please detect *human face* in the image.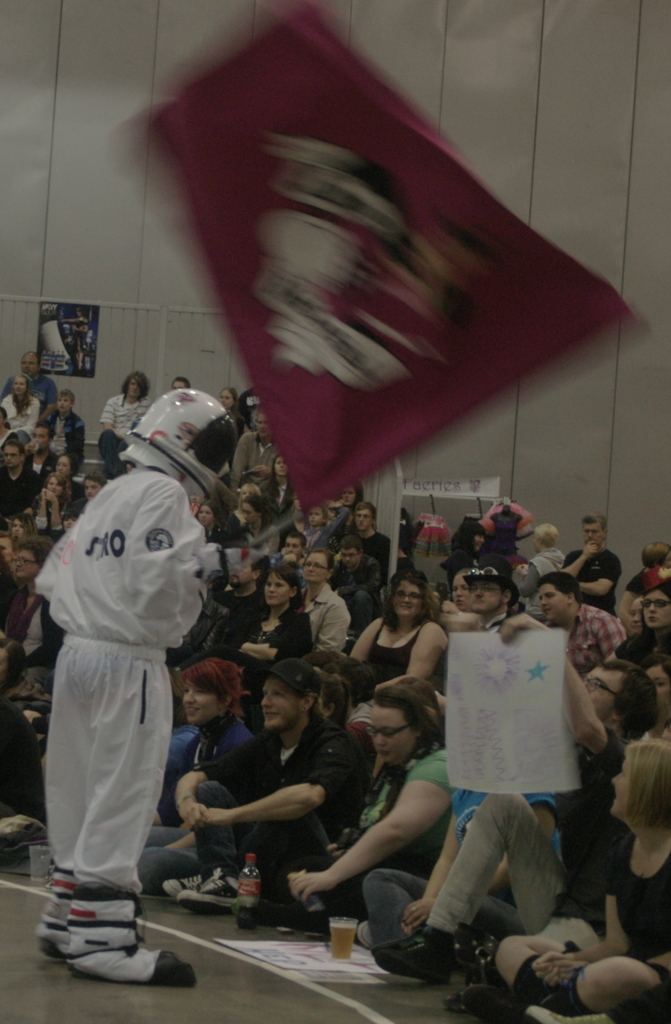
(262,576,293,606).
